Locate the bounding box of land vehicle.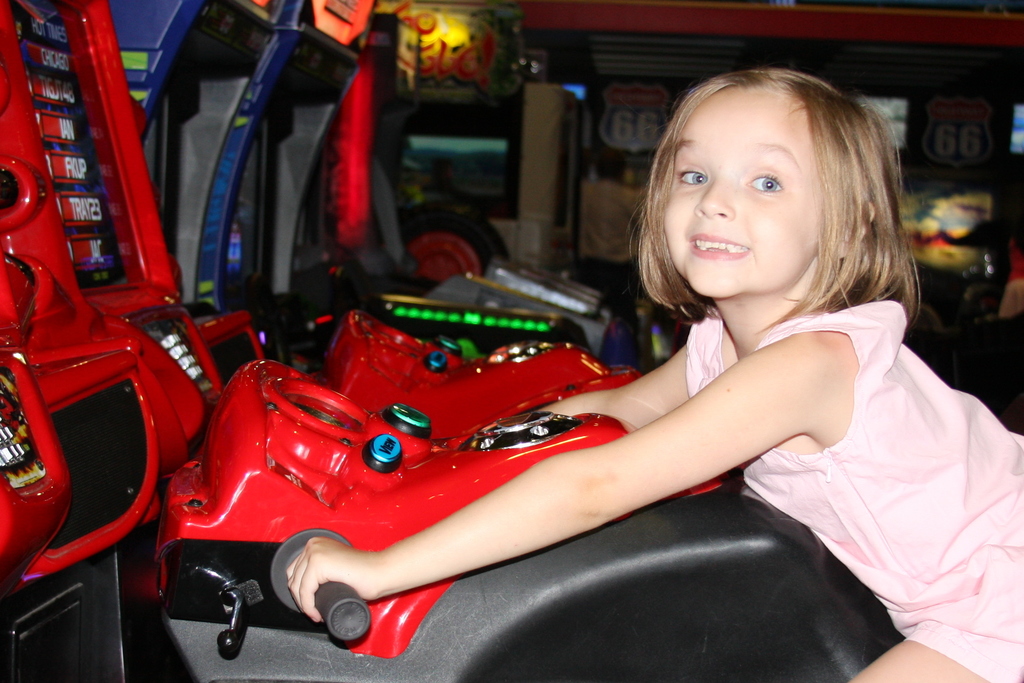
Bounding box: crop(326, 304, 639, 441).
